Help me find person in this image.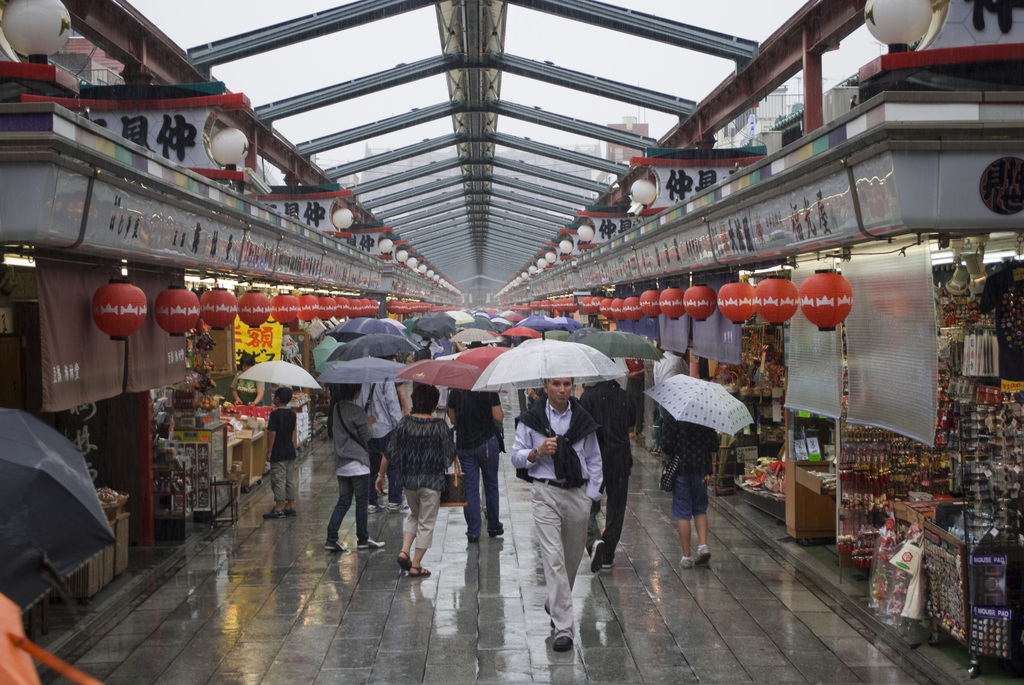
Found it: (500,381,611,654).
